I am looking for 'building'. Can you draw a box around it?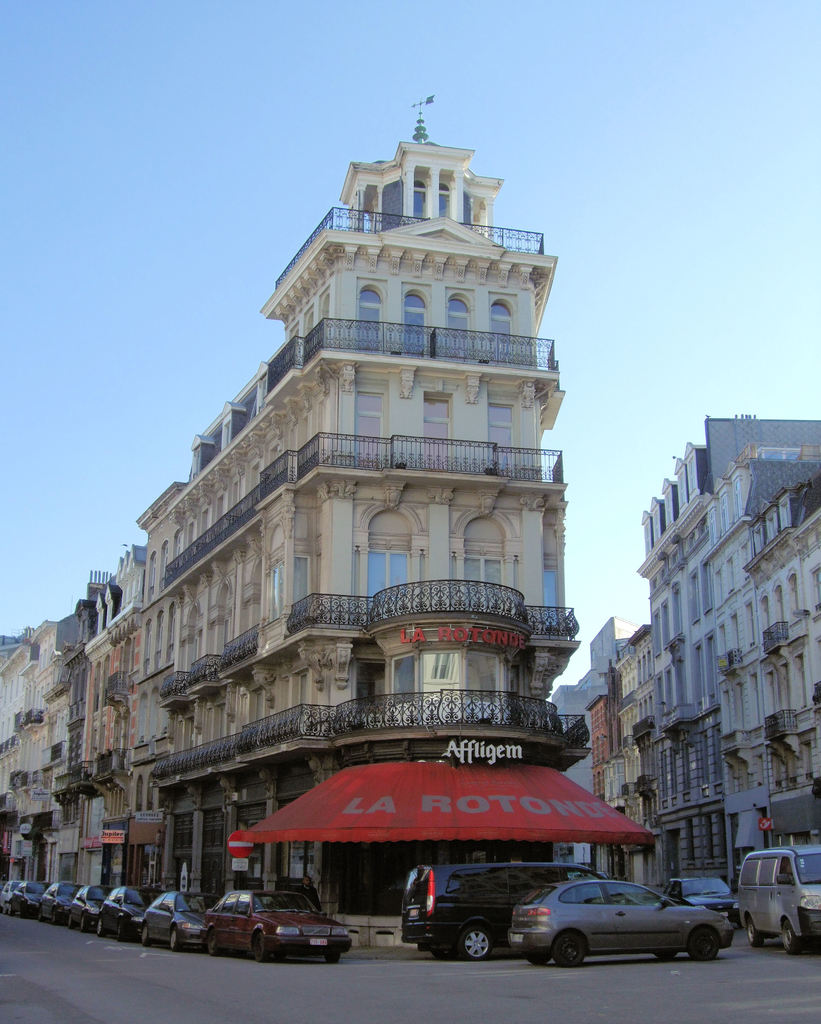
Sure, the bounding box is BBox(557, 415, 820, 890).
